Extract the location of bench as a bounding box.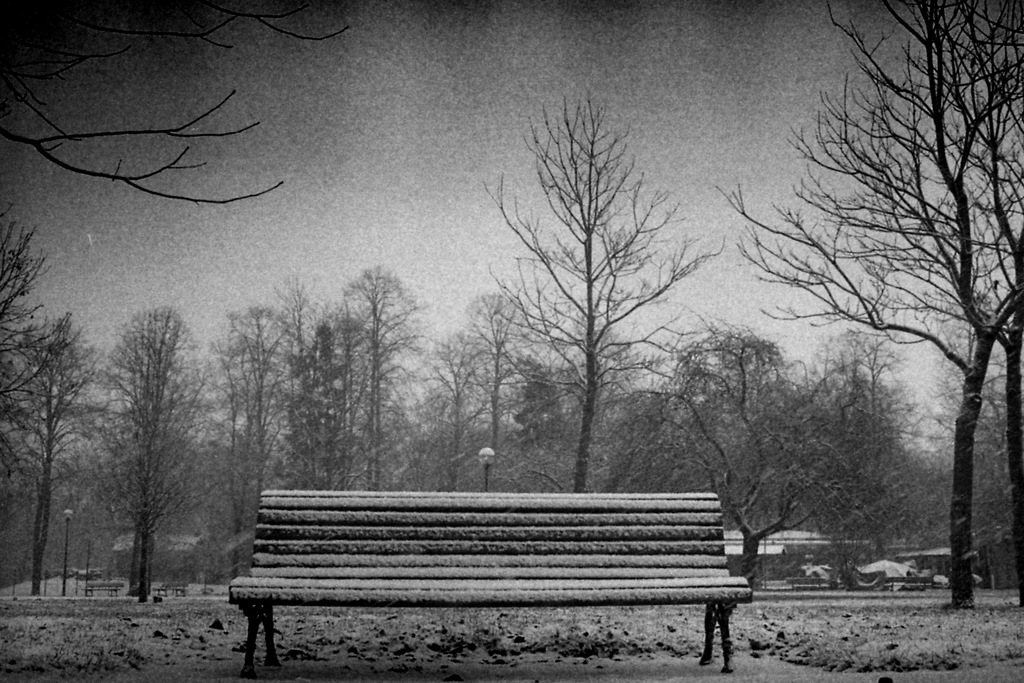
pyautogui.locateOnScreen(785, 575, 827, 592).
